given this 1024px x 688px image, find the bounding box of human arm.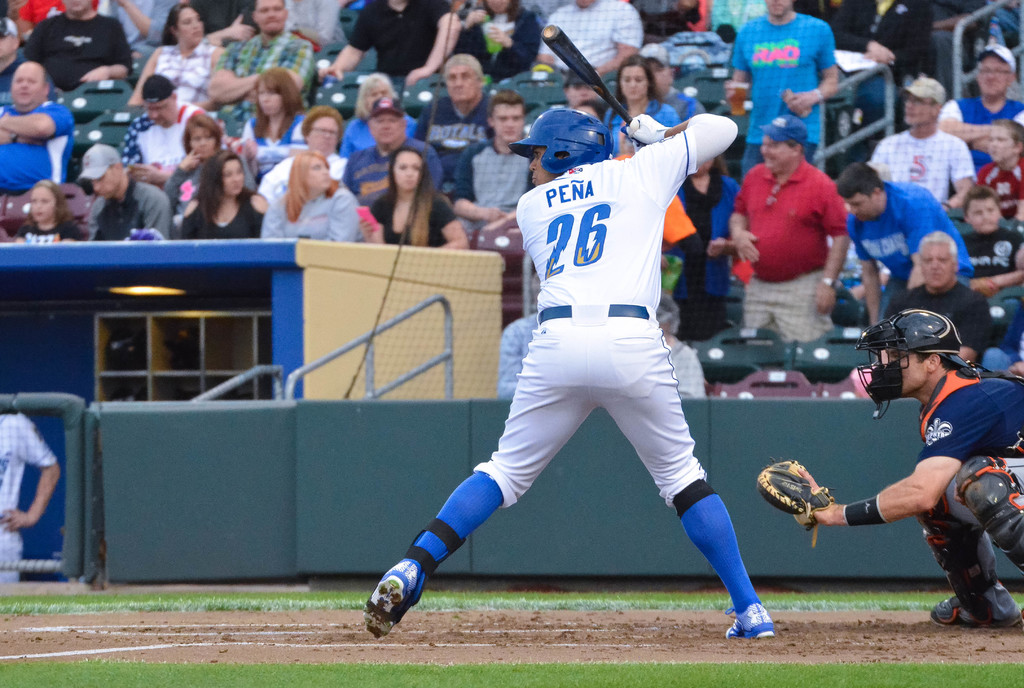
{"left": 432, "top": 194, "right": 470, "bottom": 246}.
